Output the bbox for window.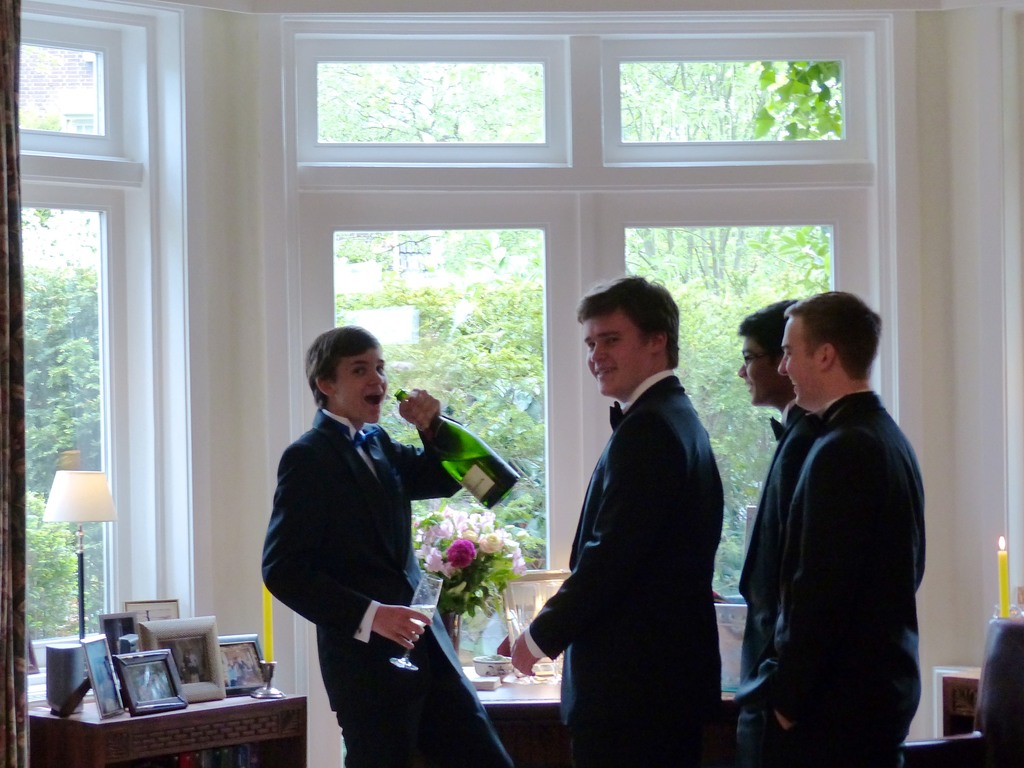
detection(297, 50, 564, 172).
